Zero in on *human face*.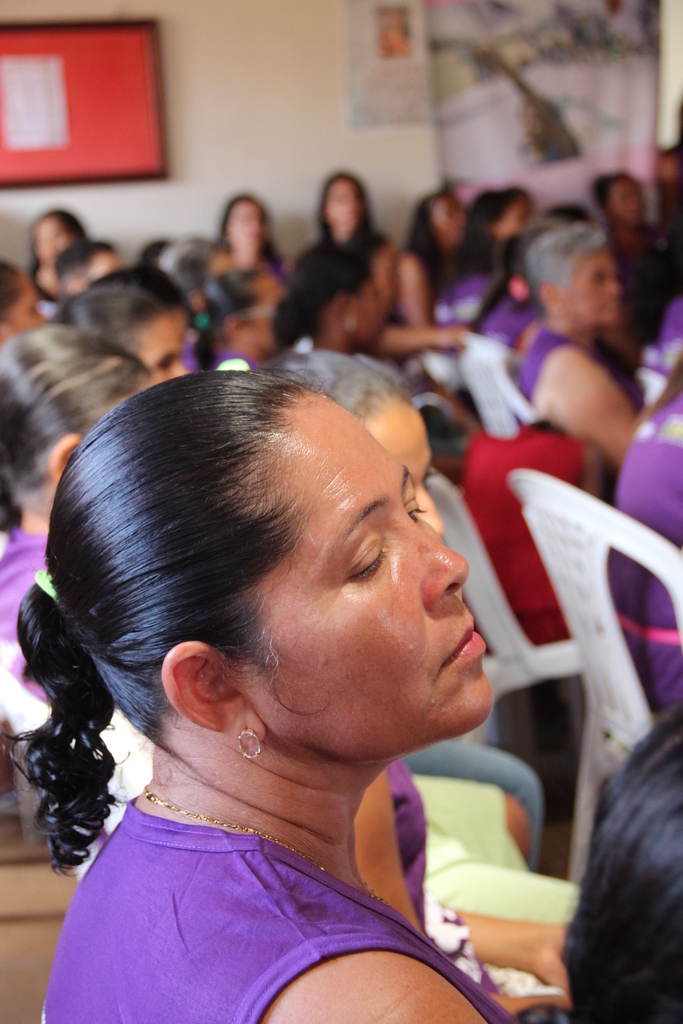
Zeroed in: (572, 253, 616, 319).
